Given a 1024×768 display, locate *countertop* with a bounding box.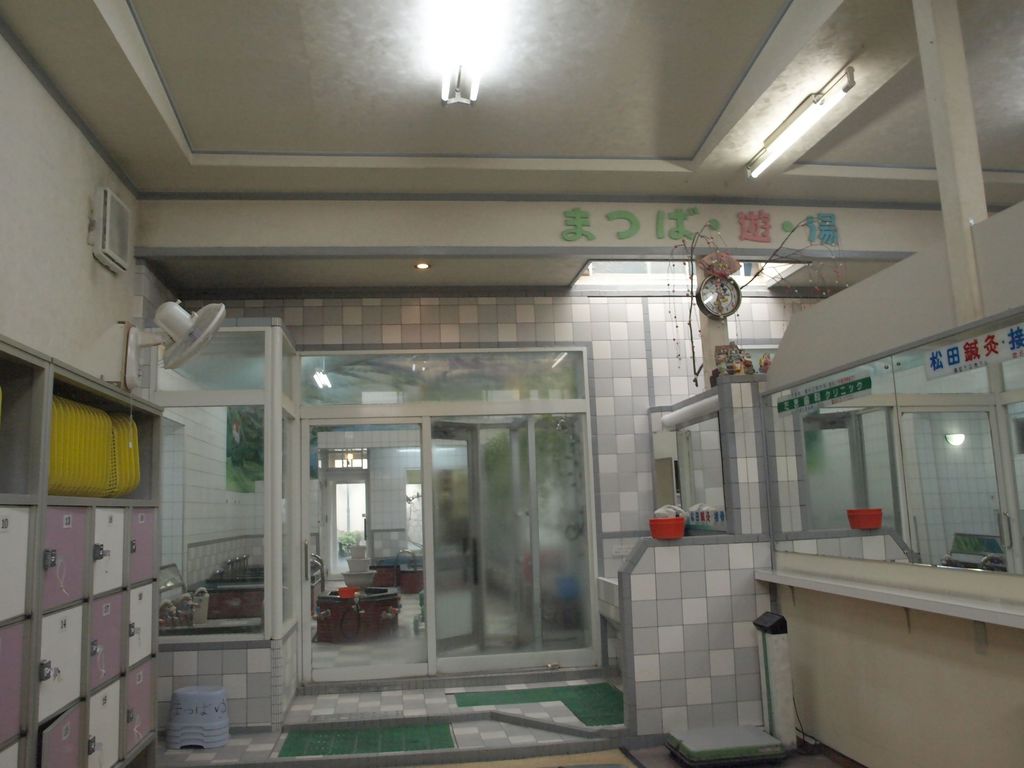
Located: detection(758, 564, 1023, 637).
